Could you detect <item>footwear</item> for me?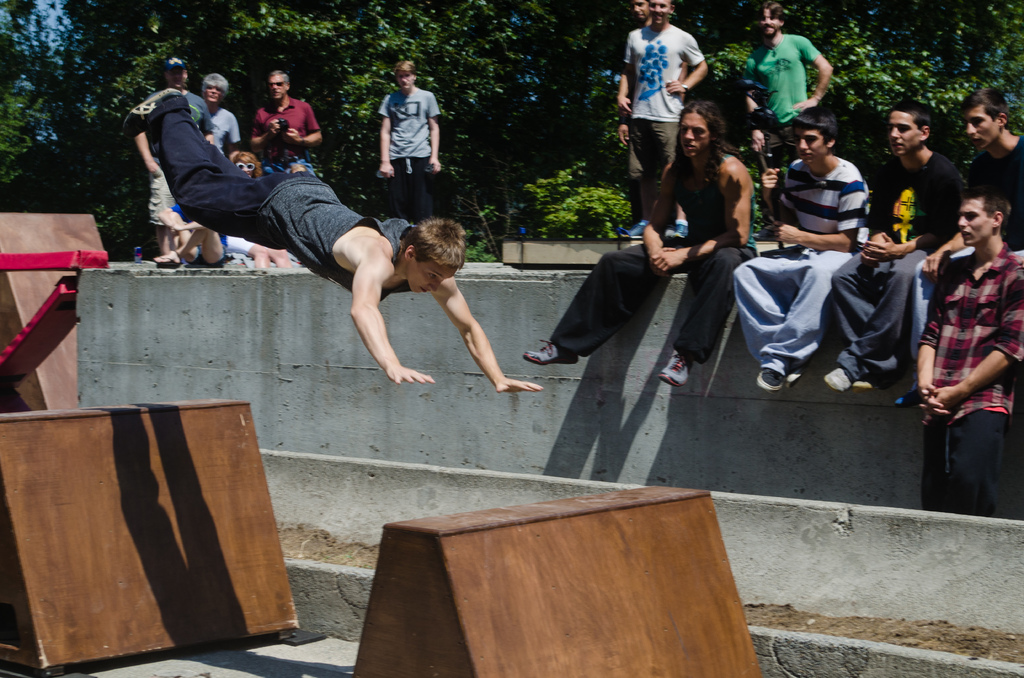
Detection result: pyautogui.locateOnScreen(125, 86, 177, 141).
